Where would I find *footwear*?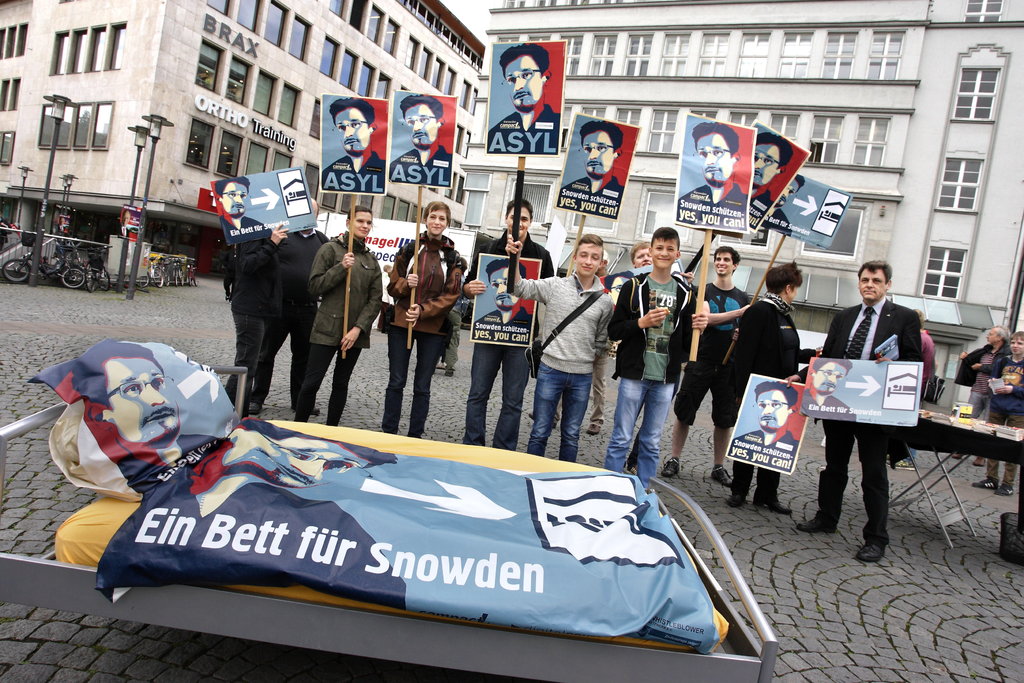
At [x1=628, y1=465, x2=639, y2=475].
